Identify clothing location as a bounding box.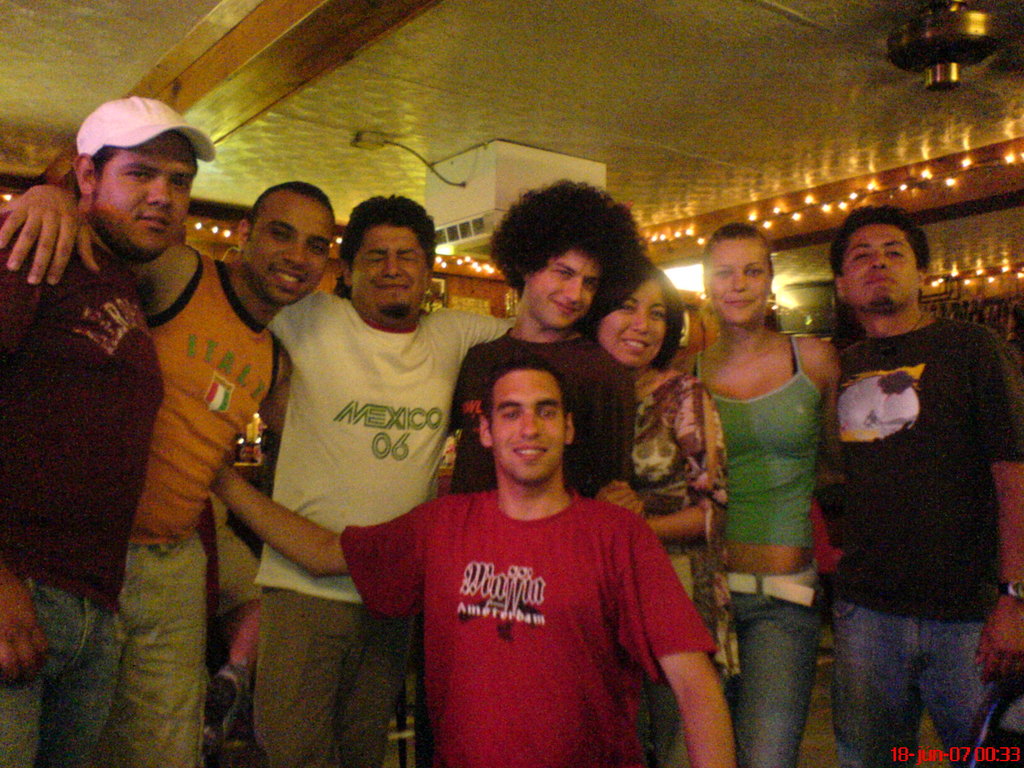
bbox=(694, 326, 837, 764).
